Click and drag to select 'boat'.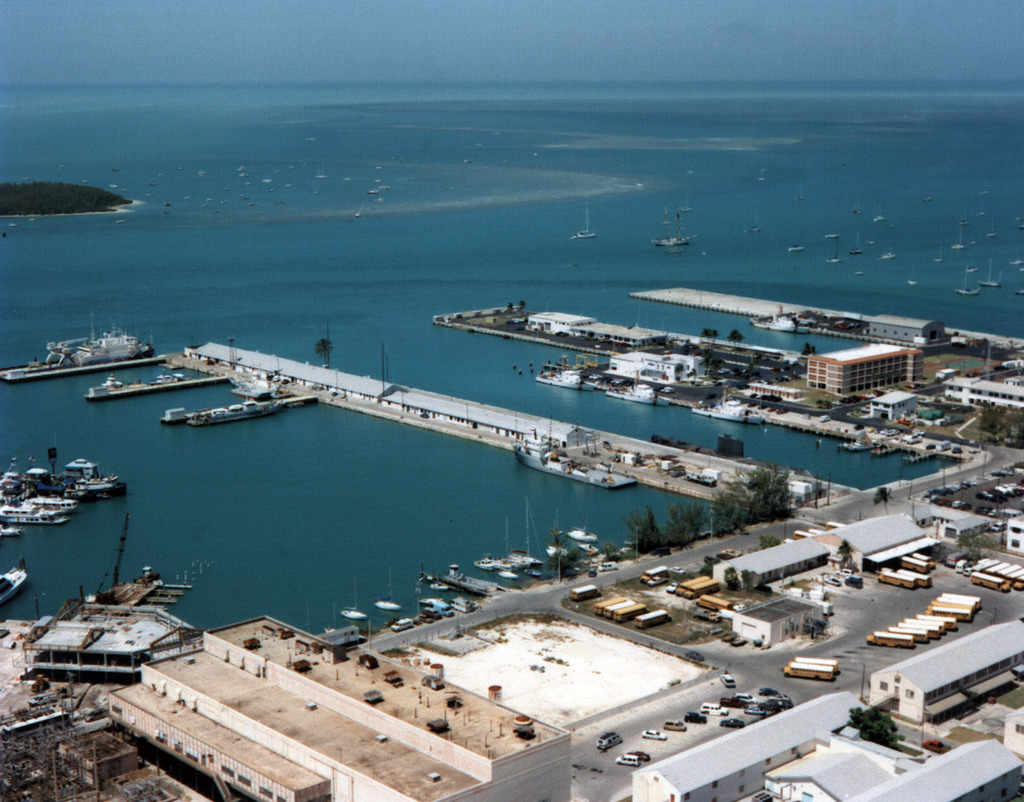
Selection: select_region(980, 259, 1002, 289).
